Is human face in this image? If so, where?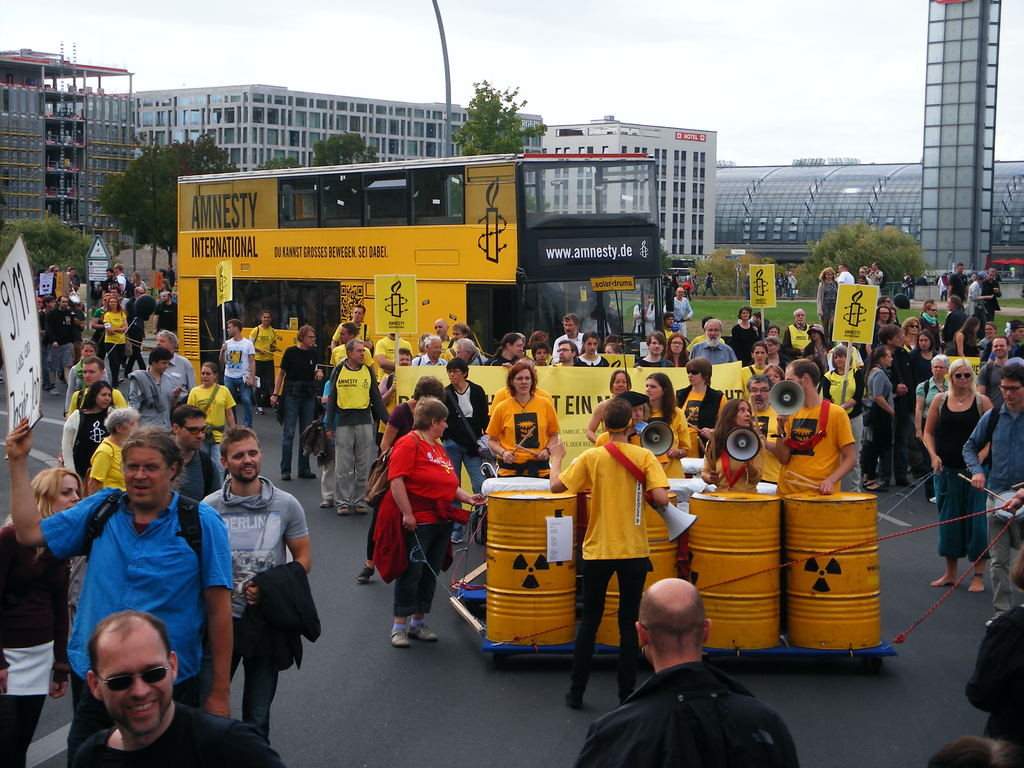
Yes, at (340, 326, 350, 343).
